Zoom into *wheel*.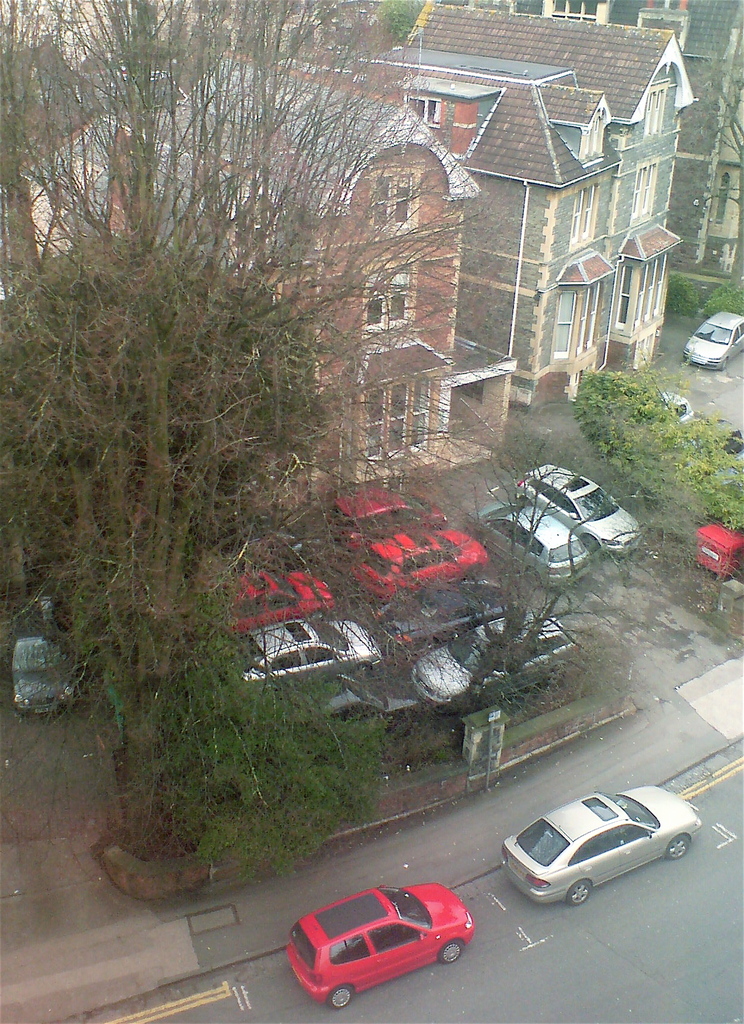
Zoom target: bbox=(326, 985, 354, 1013).
